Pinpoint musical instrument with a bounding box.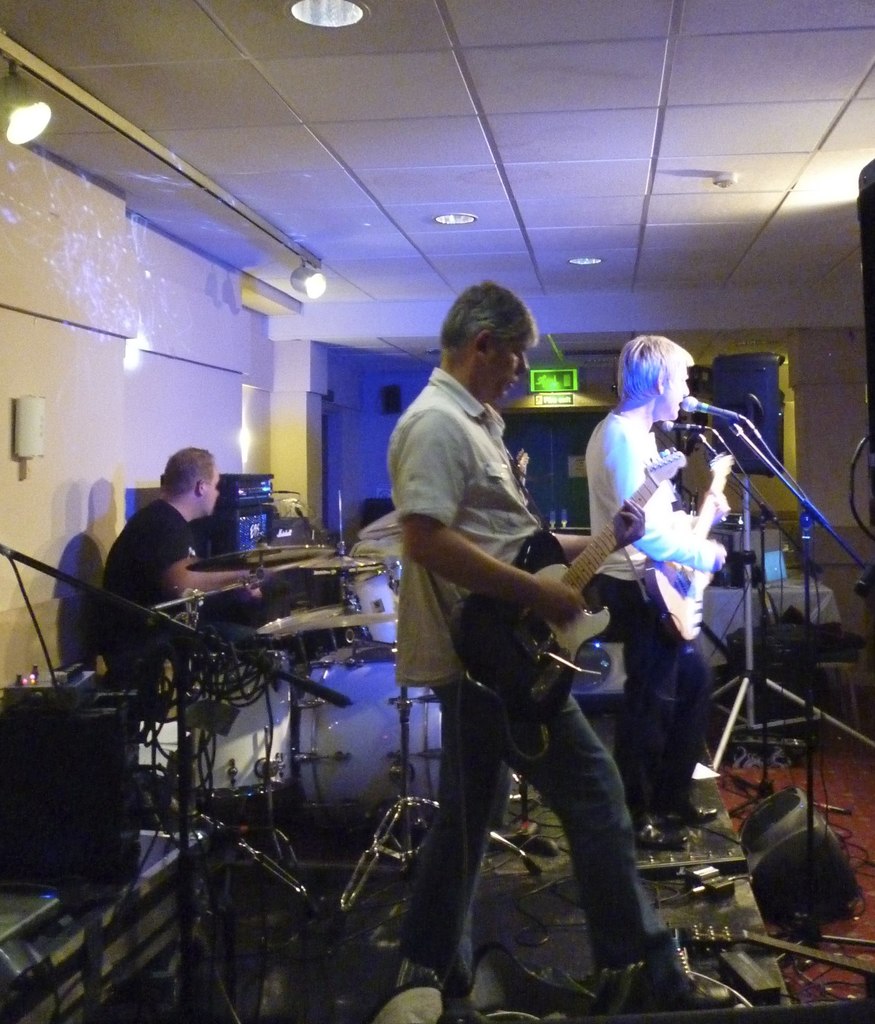
645, 449, 757, 650.
